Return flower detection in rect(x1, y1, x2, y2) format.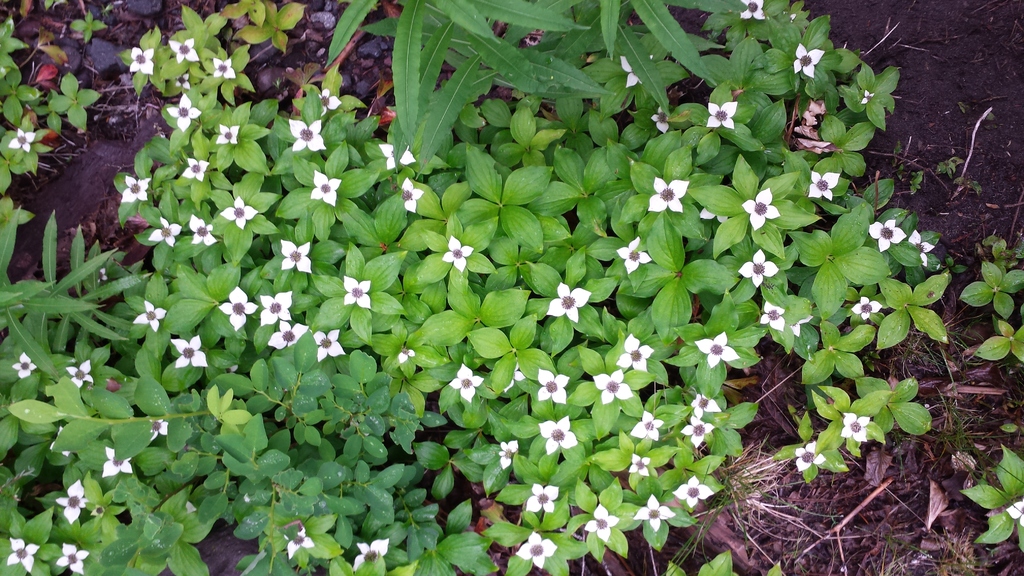
rect(54, 544, 89, 575).
